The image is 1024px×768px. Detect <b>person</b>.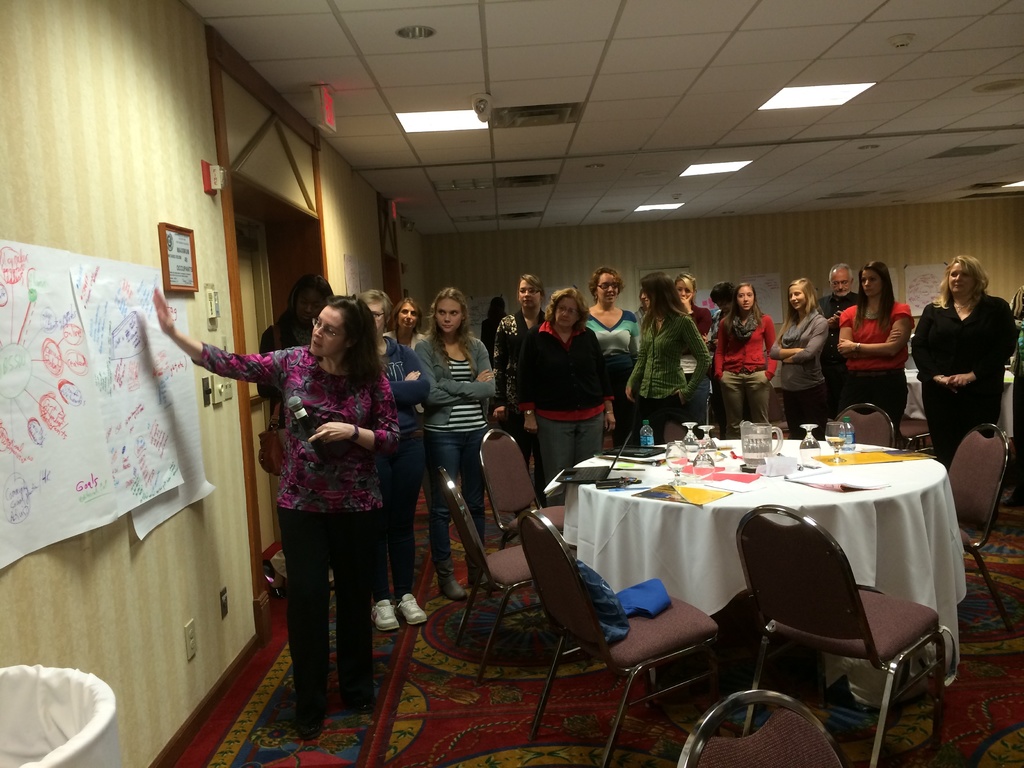
Detection: x1=516, y1=280, x2=621, y2=500.
